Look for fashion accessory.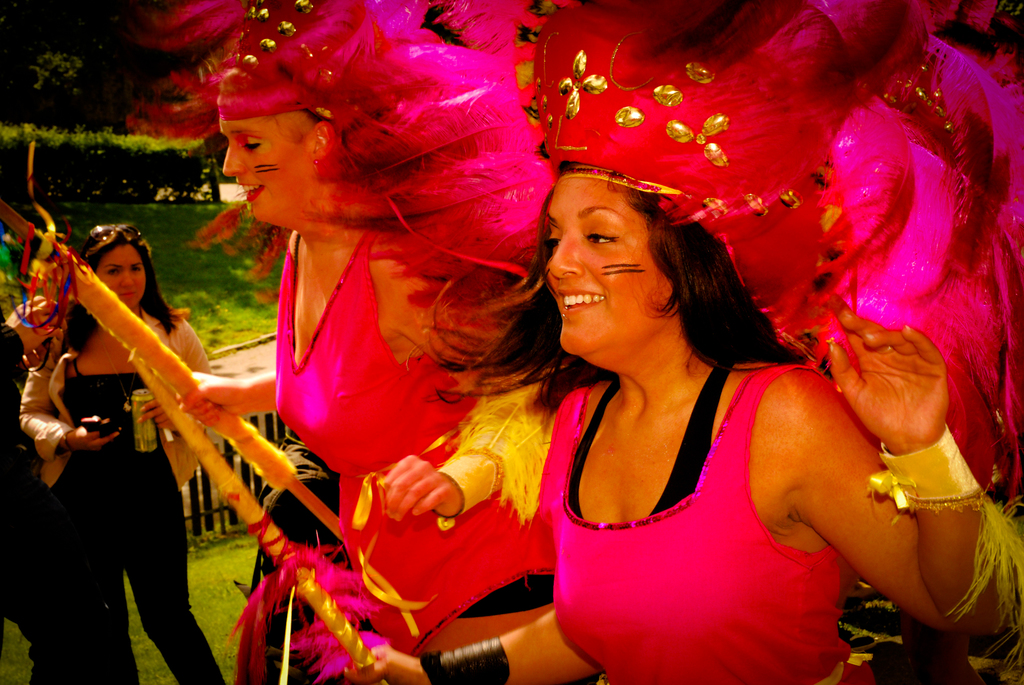
Found: [left=436, top=376, right=564, bottom=531].
